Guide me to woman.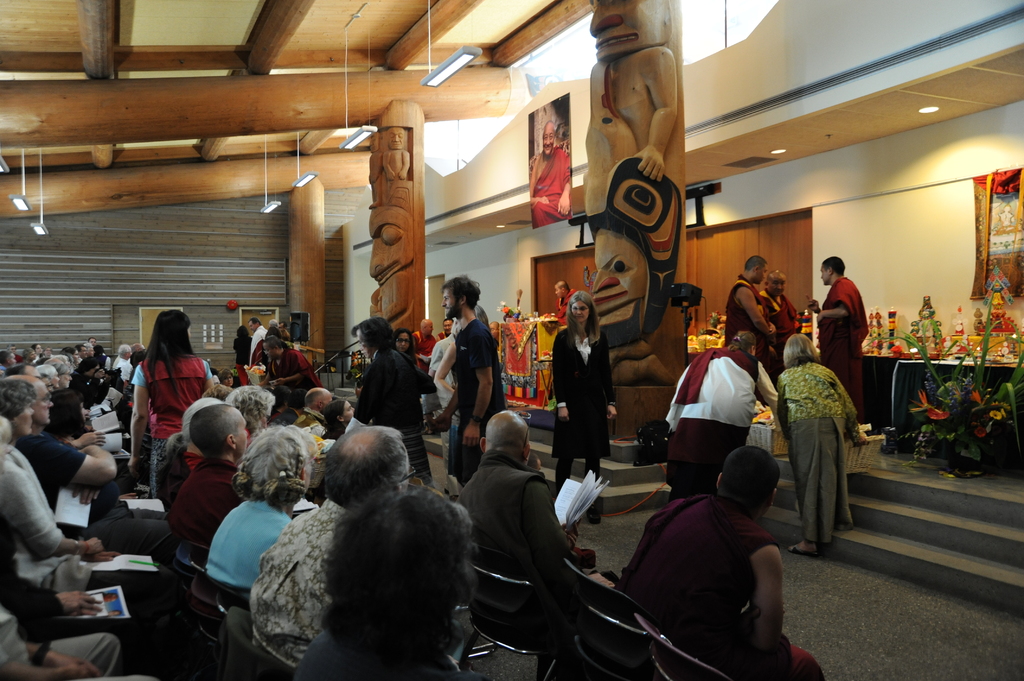
Guidance: {"x1": 0, "y1": 382, "x2": 177, "y2": 643}.
